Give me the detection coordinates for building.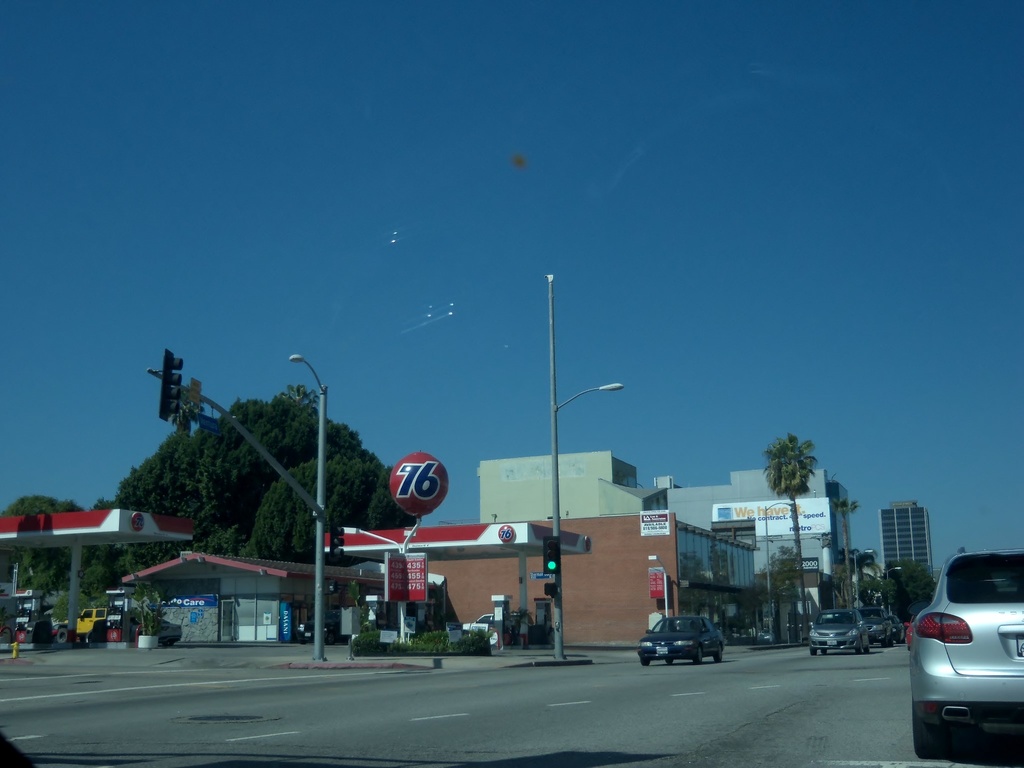
bbox(426, 514, 769, 643).
